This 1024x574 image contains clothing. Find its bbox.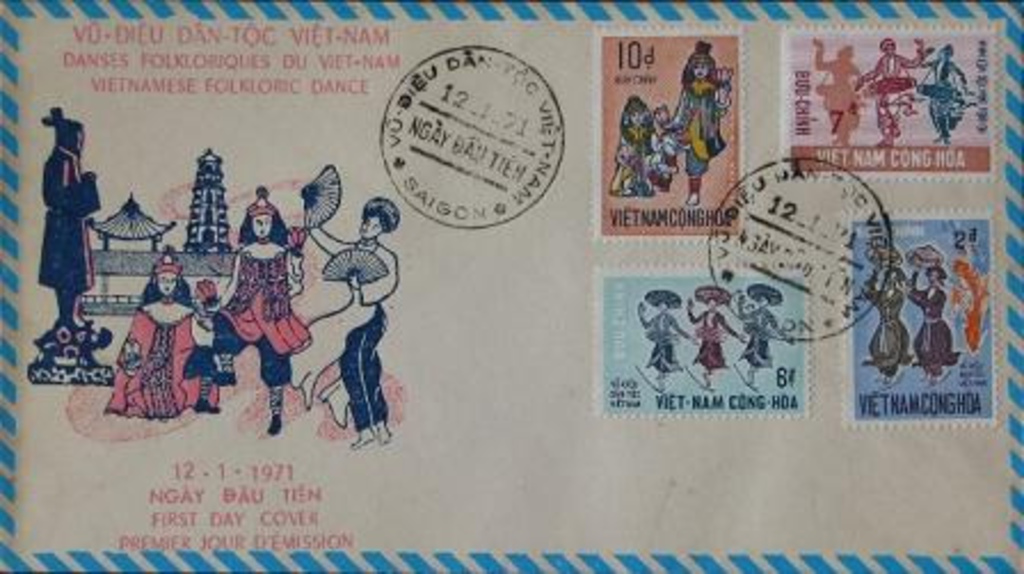
681, 309, 729, 377.
